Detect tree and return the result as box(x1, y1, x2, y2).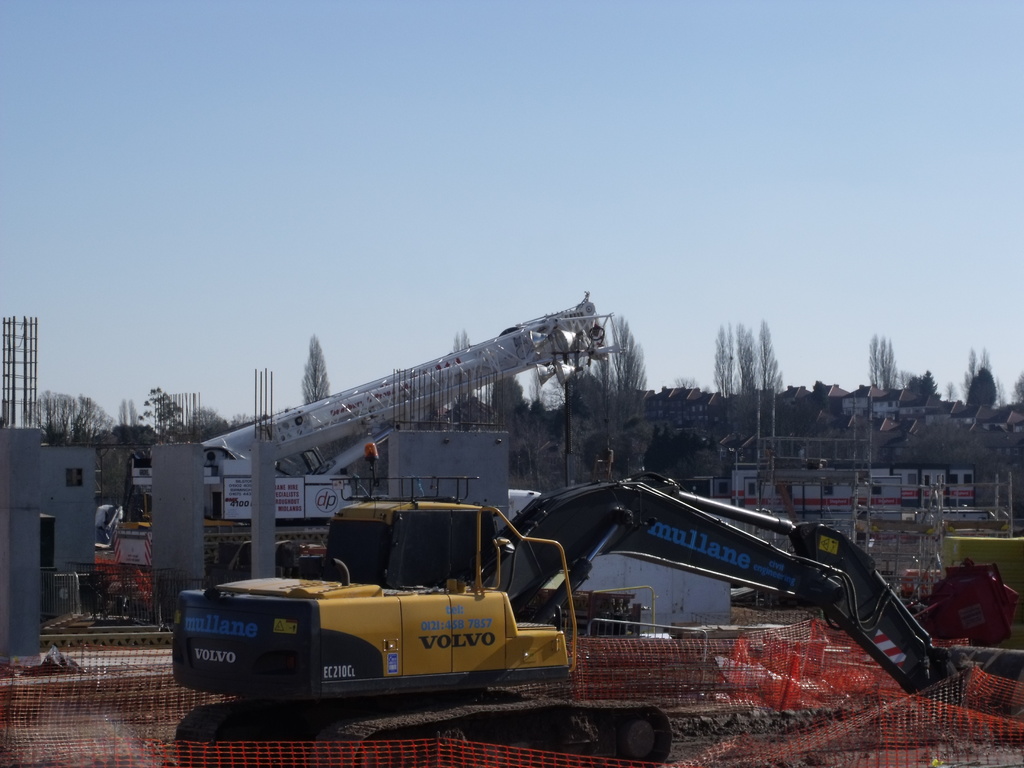
box(756, 316, 778, 392).
